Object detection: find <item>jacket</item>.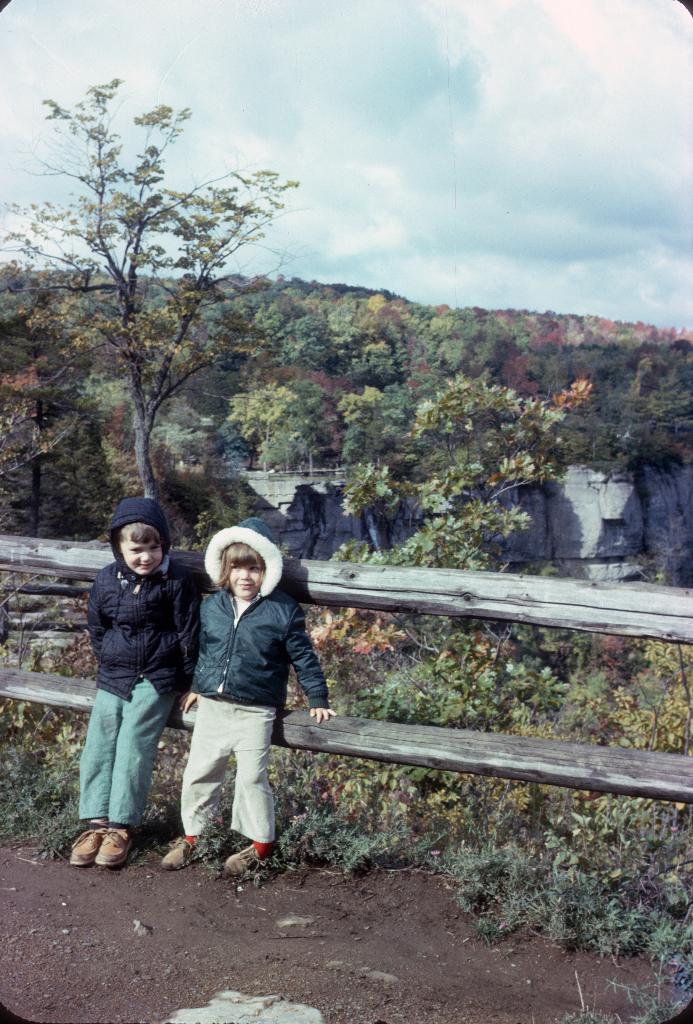
(left=77, top=525, right=205, bottom=735).
